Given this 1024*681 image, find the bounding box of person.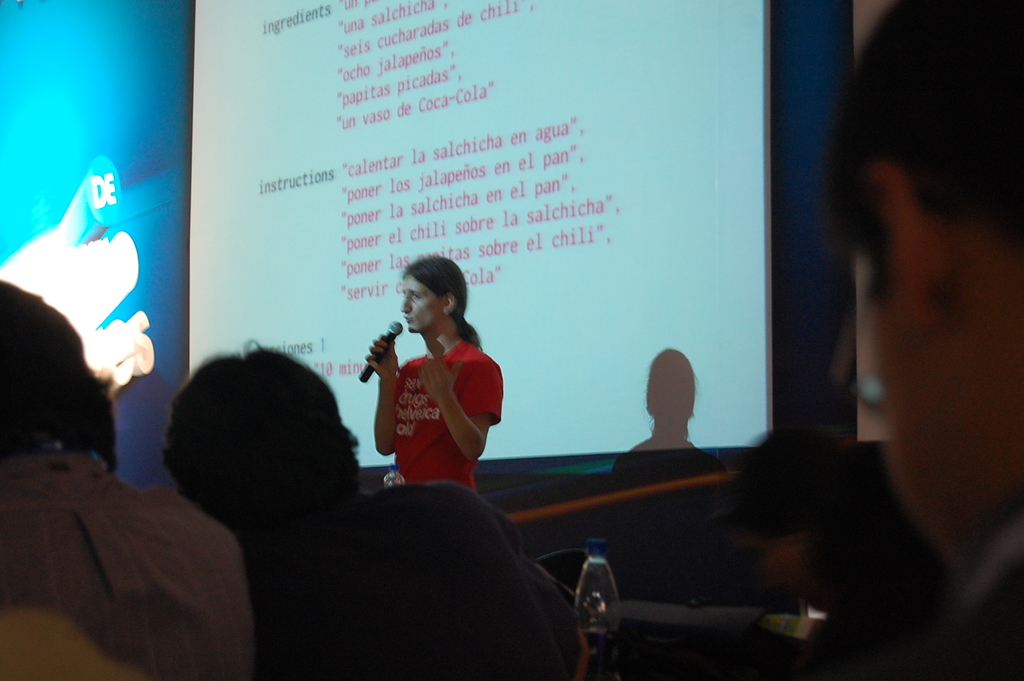
x1=370 y1=263 x2=511 y2=529.
